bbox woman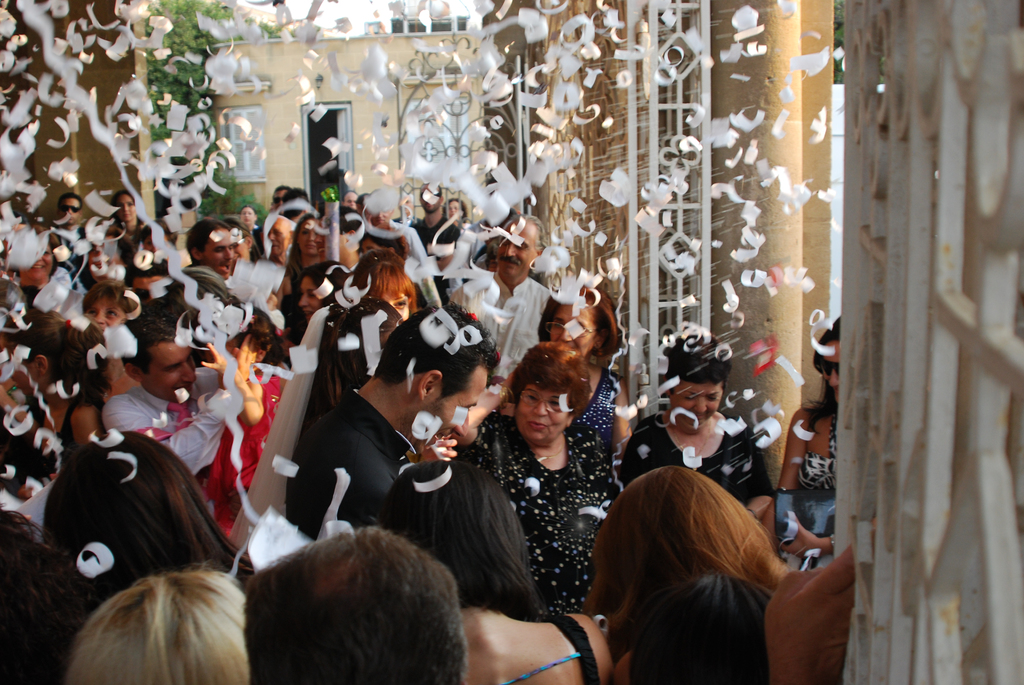
{"x1": 108, "y1": 187, "x2": 141, "y2": 237}
